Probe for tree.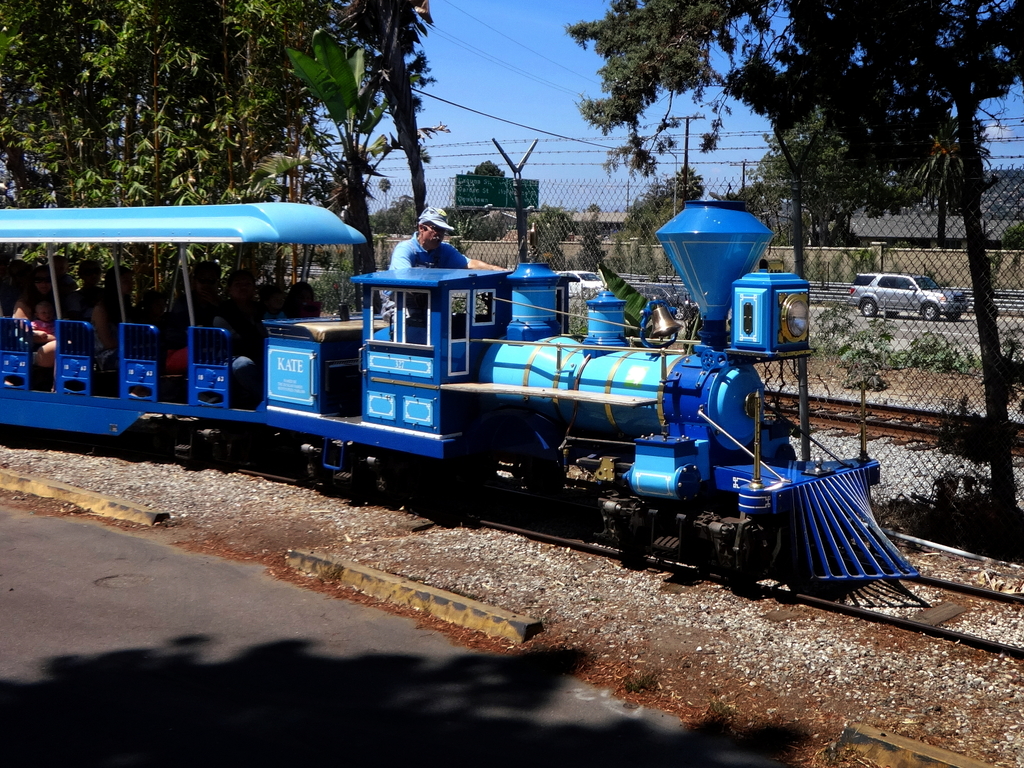
Probe result: <box>472,154,507,176</box>.
